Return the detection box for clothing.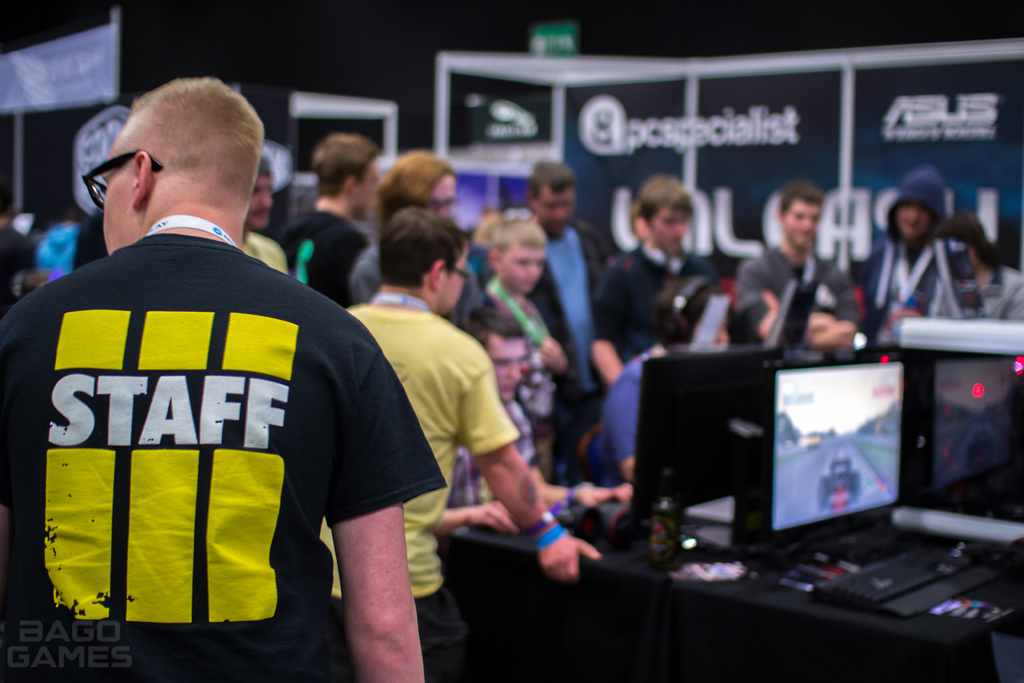
Rect(344, 293, 522, 682).
